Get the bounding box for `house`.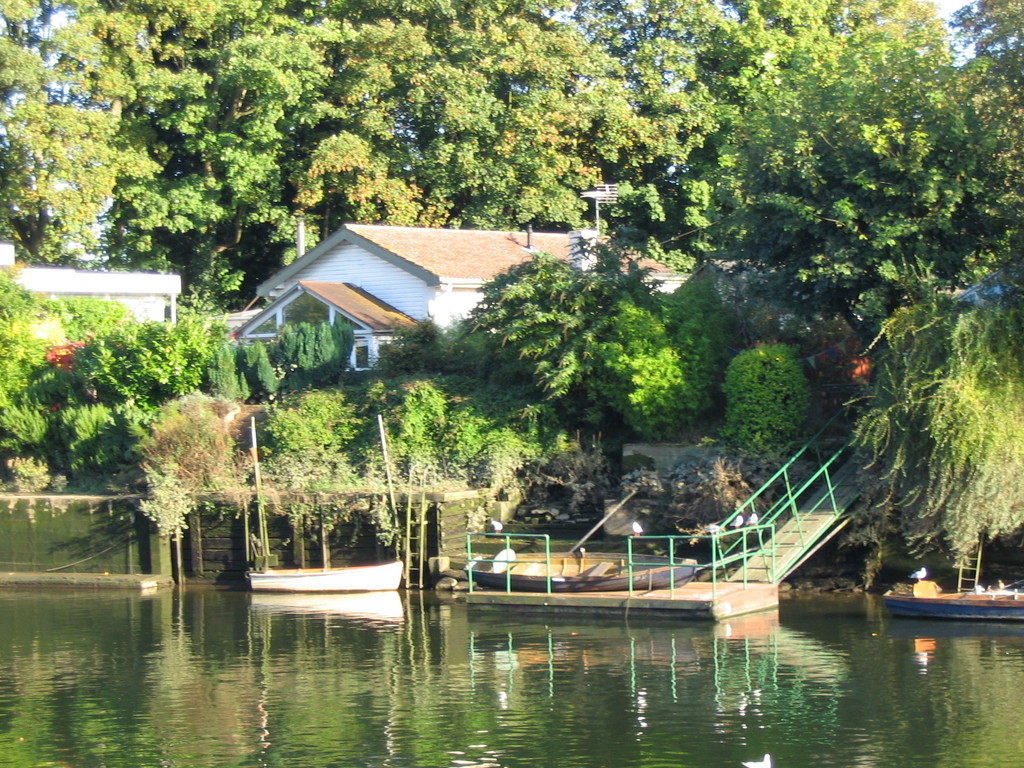
rect(234, 191, 705, 386).
